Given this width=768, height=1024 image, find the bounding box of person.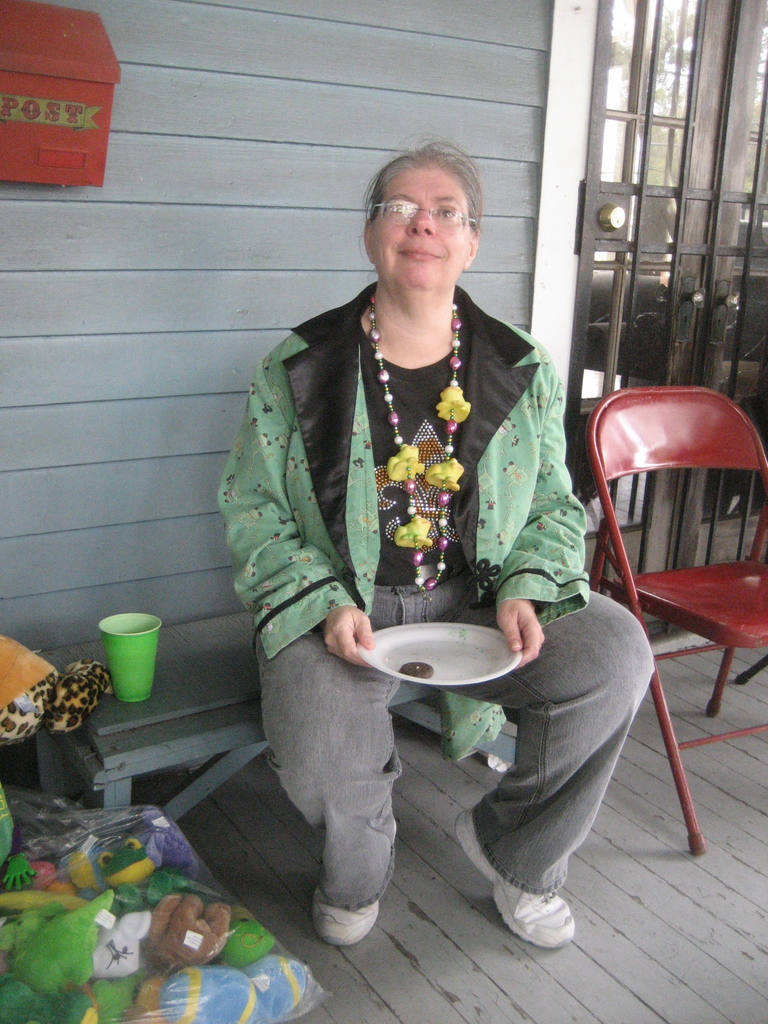
[x1=216, y1=145, x2=660, y2=944].
